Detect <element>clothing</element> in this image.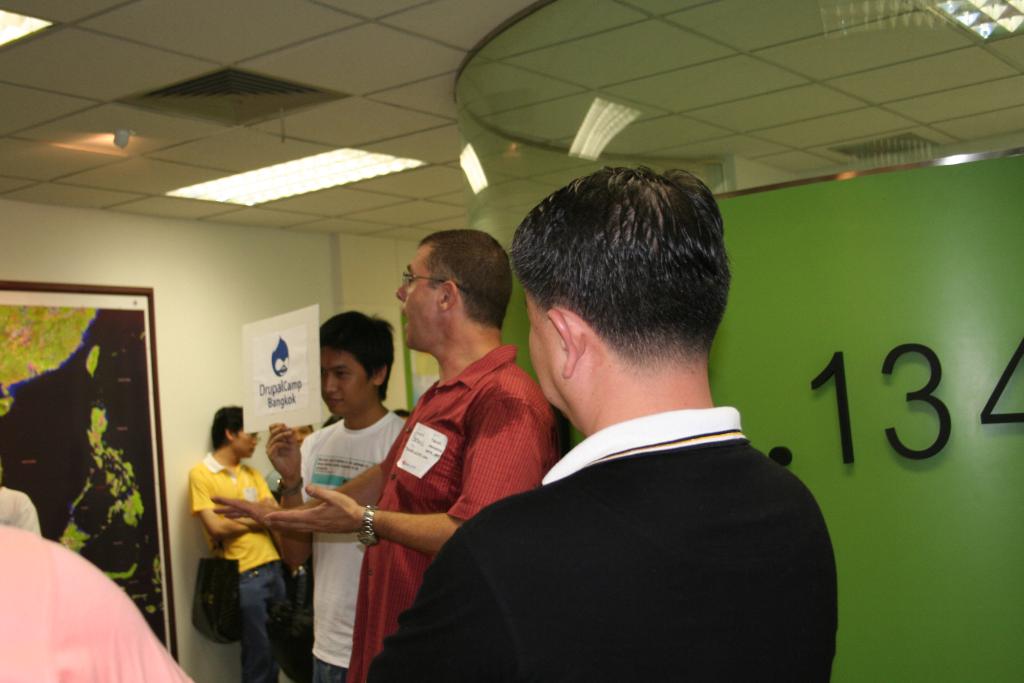
Detection: {"x1": 182, "y1": 457, "x2": 300, "y2": 682}.
